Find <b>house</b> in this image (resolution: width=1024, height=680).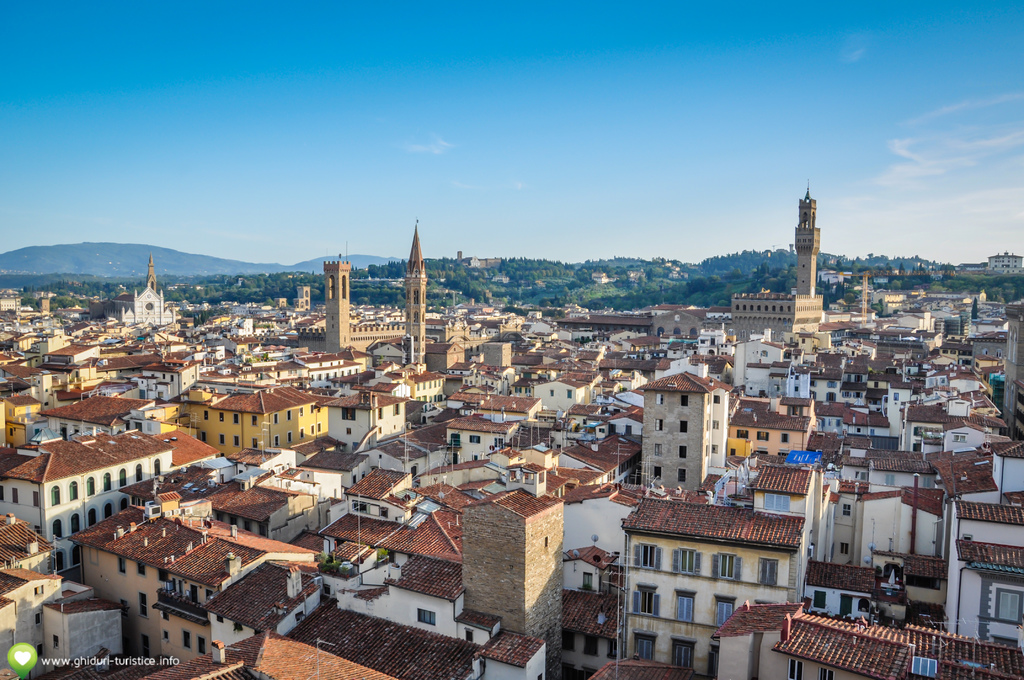
BBox(563, 541, 616, 591).
